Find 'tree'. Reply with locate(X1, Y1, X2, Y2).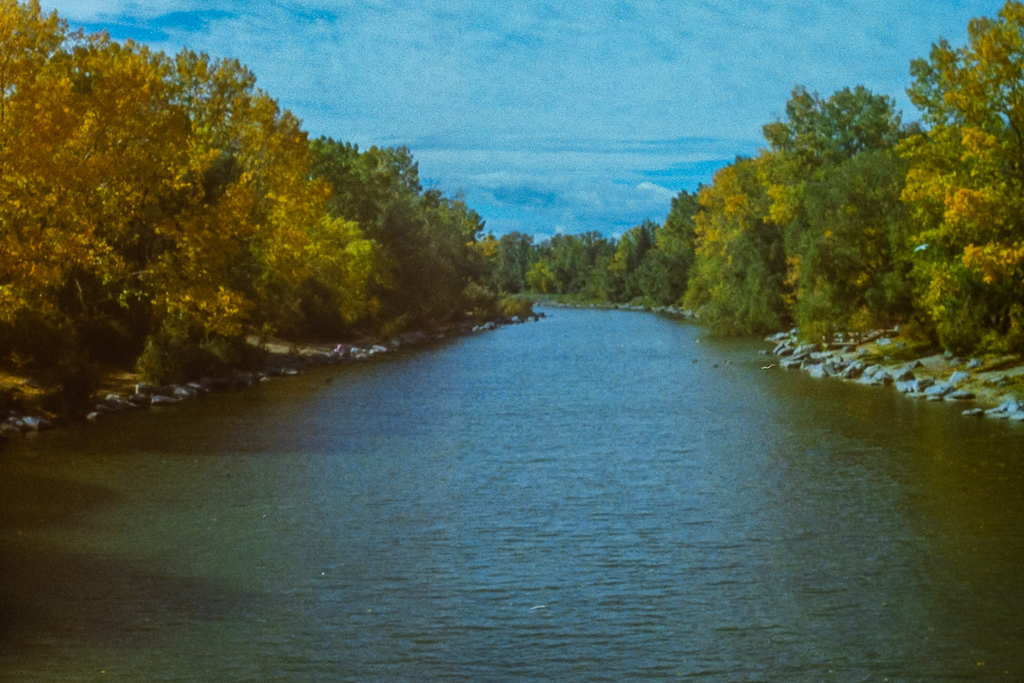
locate(81, 45, 343, 342).
